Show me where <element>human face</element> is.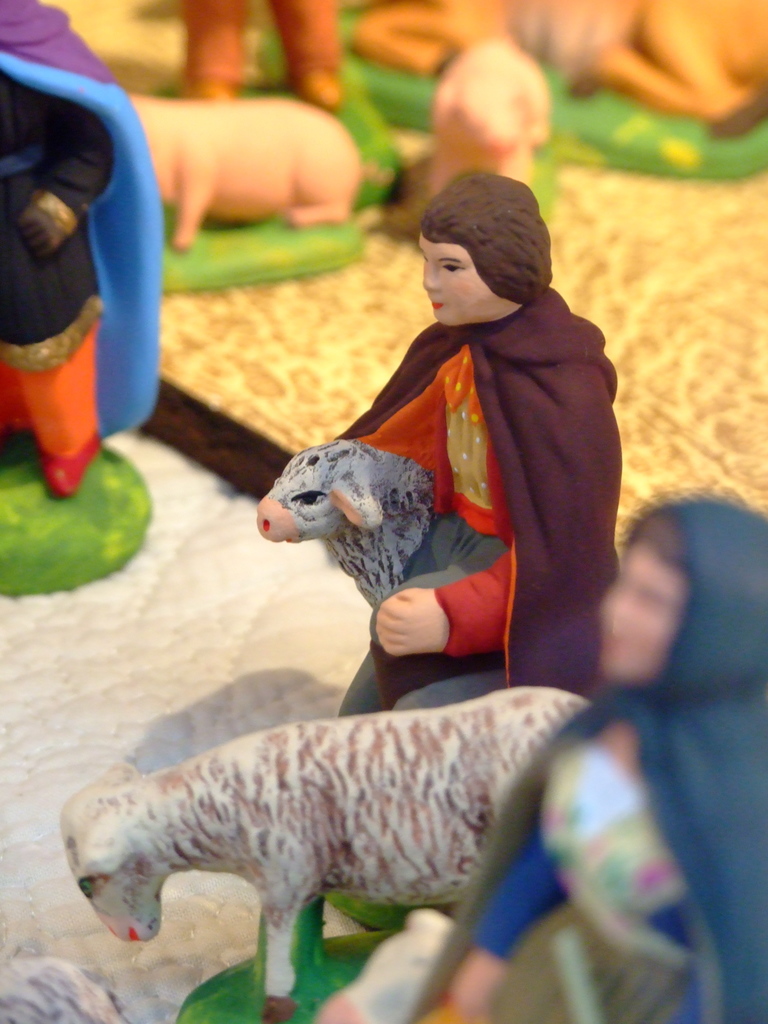
<element>human face</element> is at {"left": 598, "top": 540, "right": 689, "bottom": 684}.
